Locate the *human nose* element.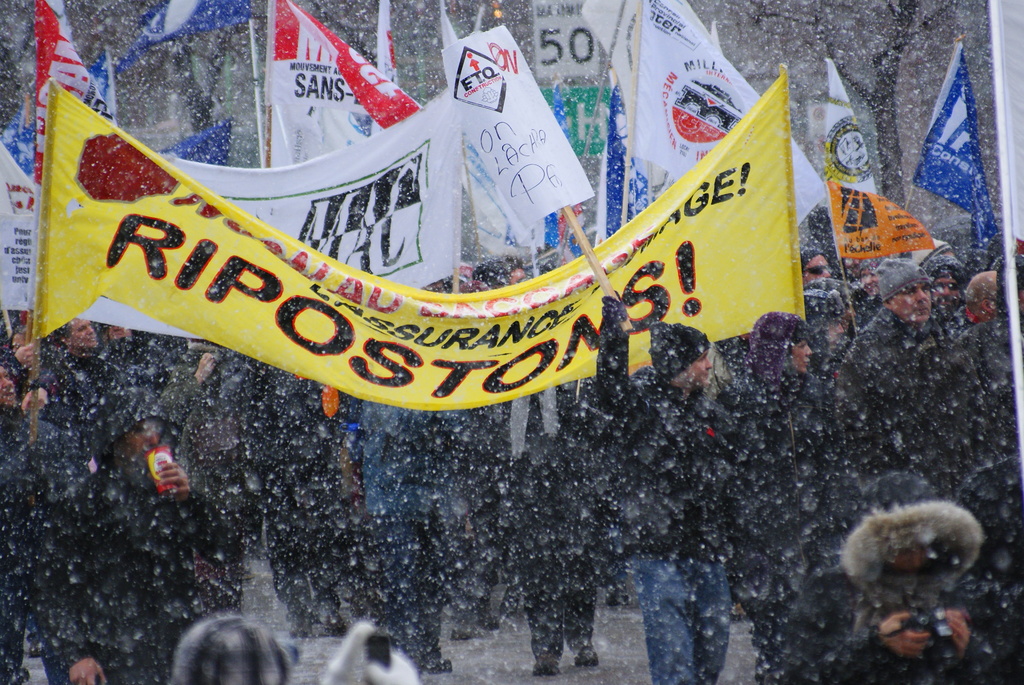
Element bbox: 705, 356, 714, 370.
